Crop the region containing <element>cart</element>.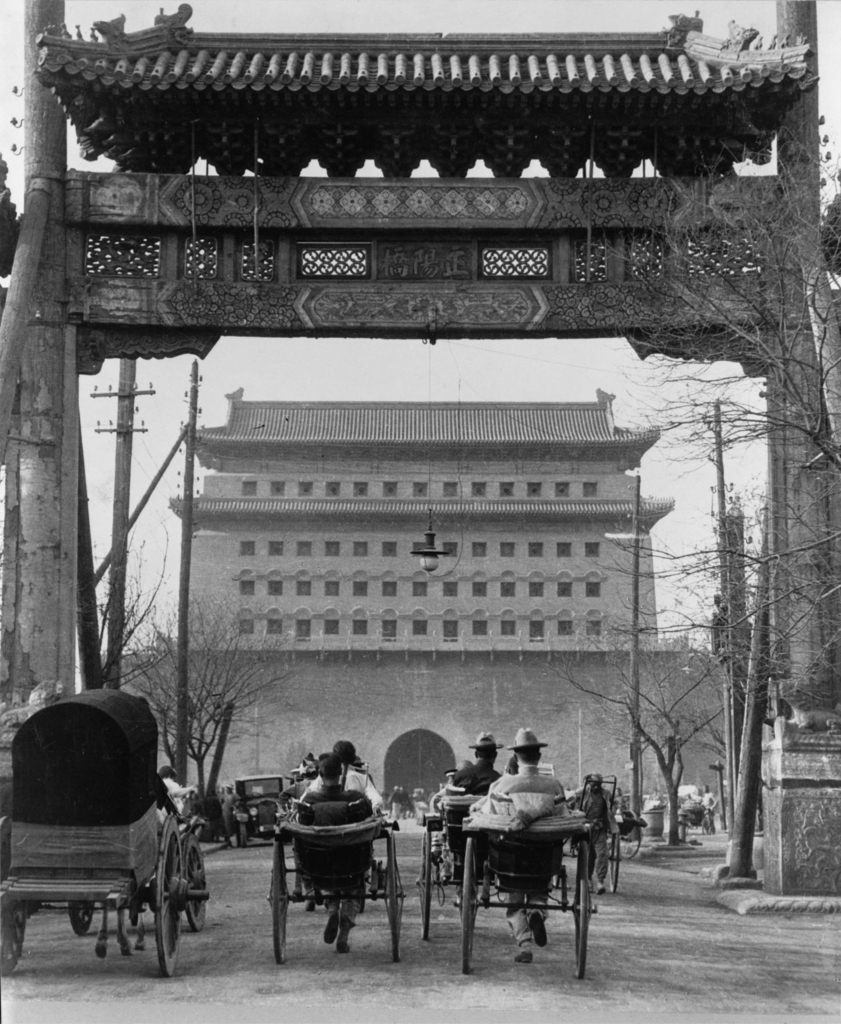
Crop region: 264, 793, 409, 966.
